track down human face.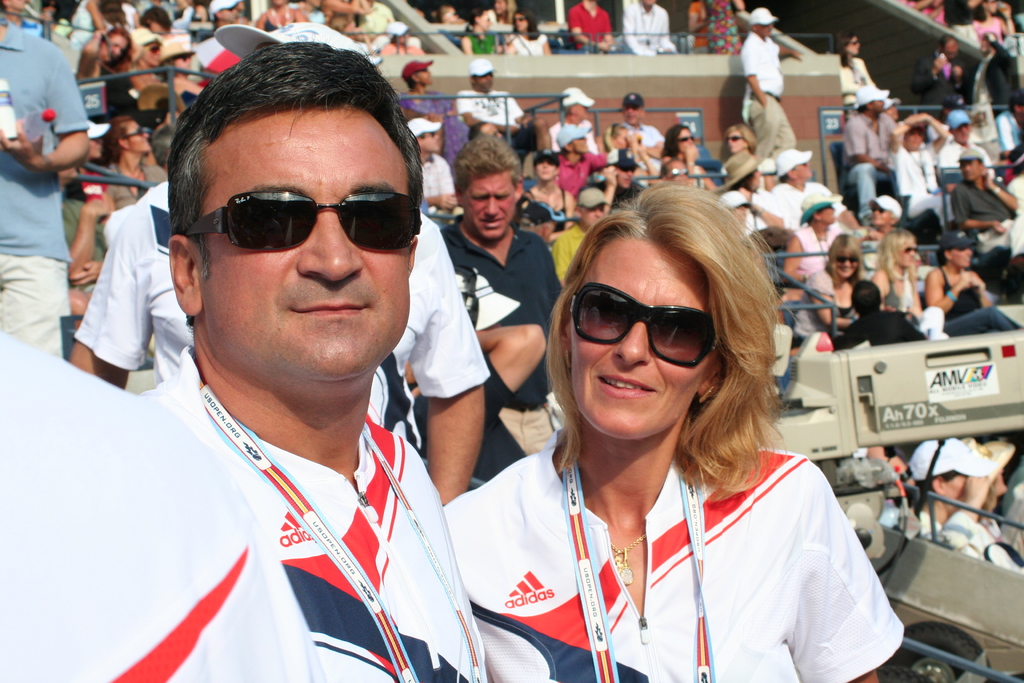
Tracked to bbox=(678, 125, 694, 156).
